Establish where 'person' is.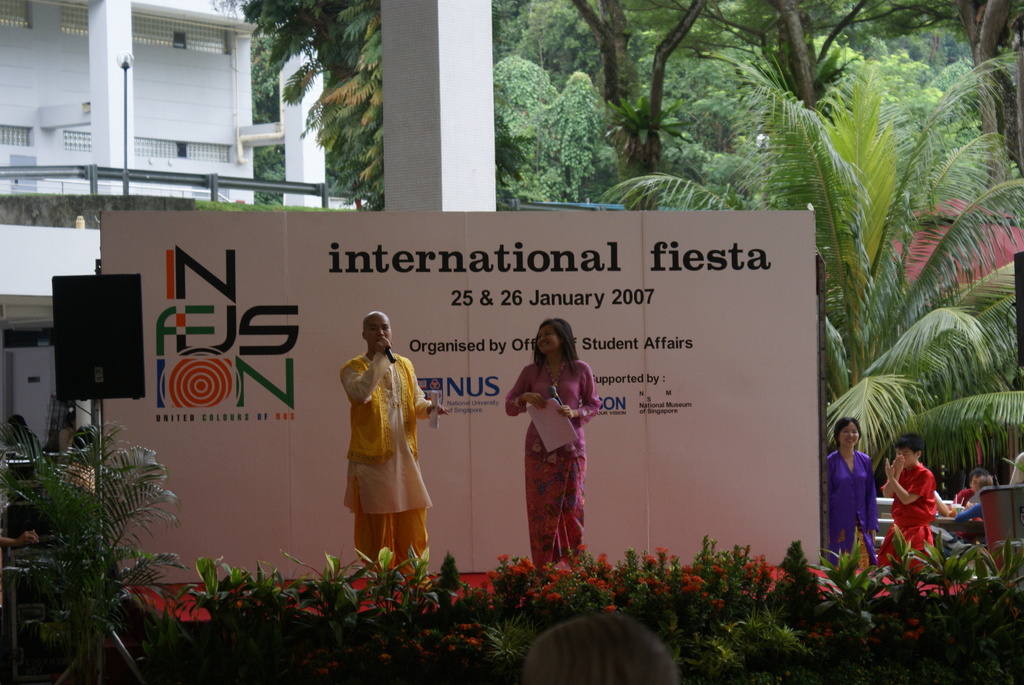
Established at <box>881,433,937,574</box>.
